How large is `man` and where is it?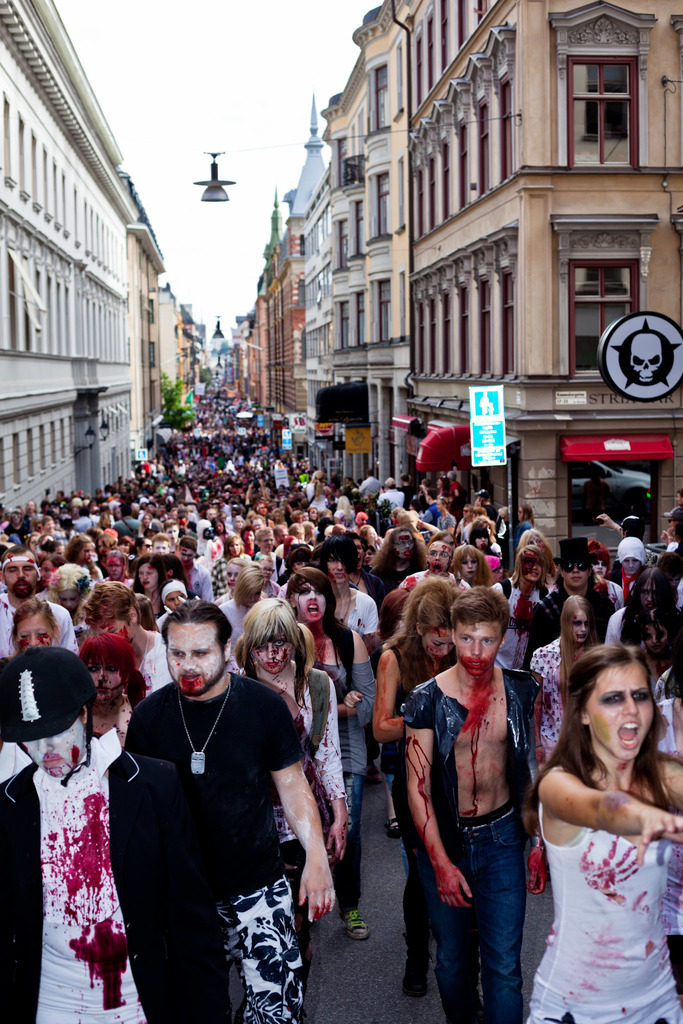
Bounding box: (597,512,646,540).
